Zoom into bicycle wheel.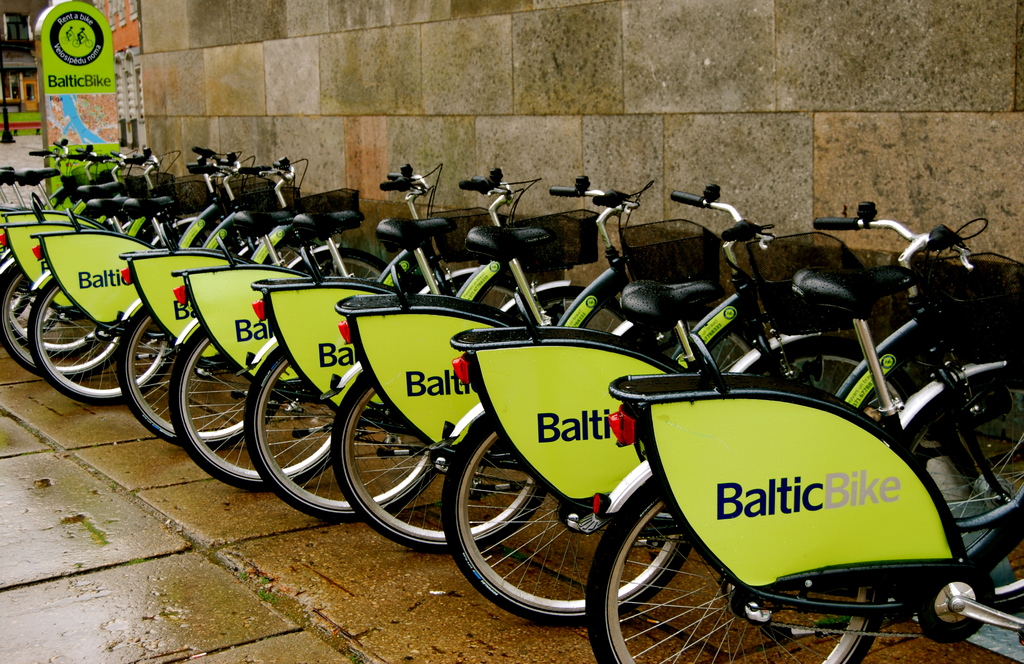
Zoom target: crop(331, 366, 554, 564).
